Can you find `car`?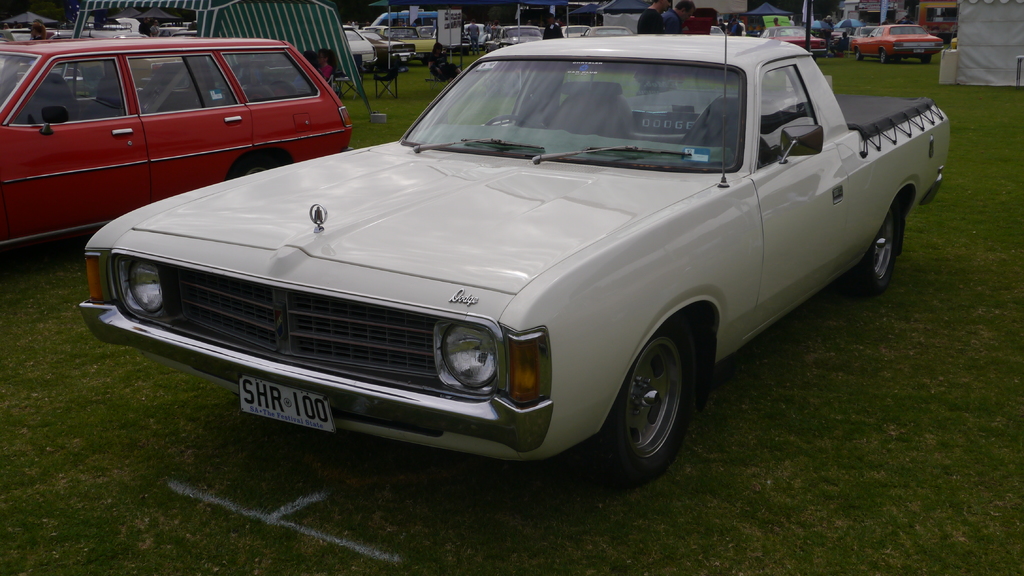
Yes, bounding box: 852 26 945 63.
